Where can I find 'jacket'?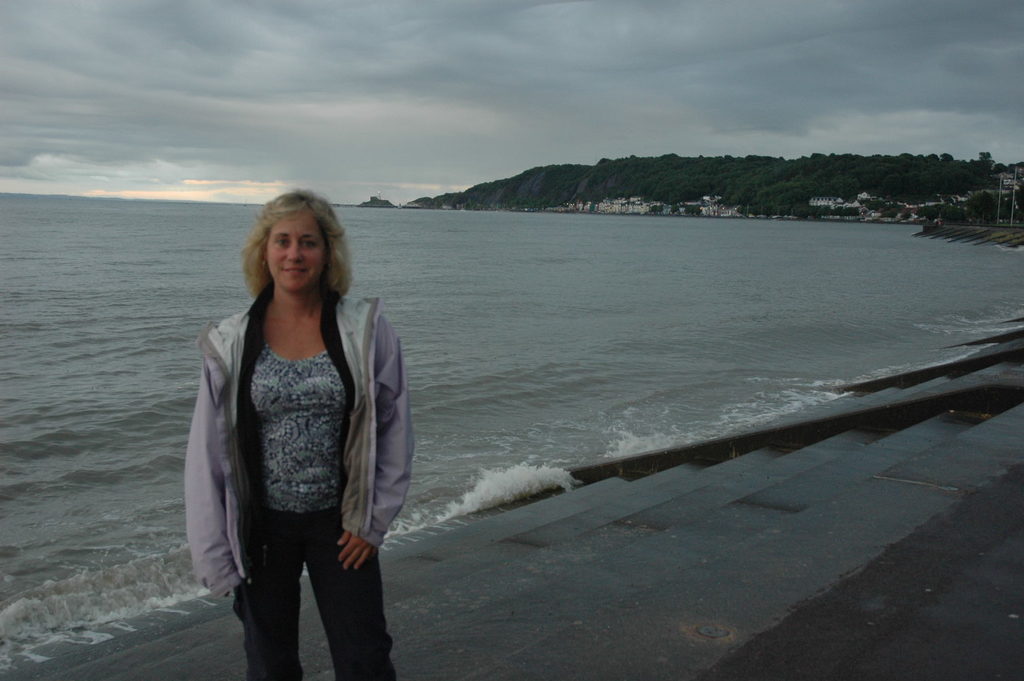
You can find it at region(181, 283, 416, 595).
